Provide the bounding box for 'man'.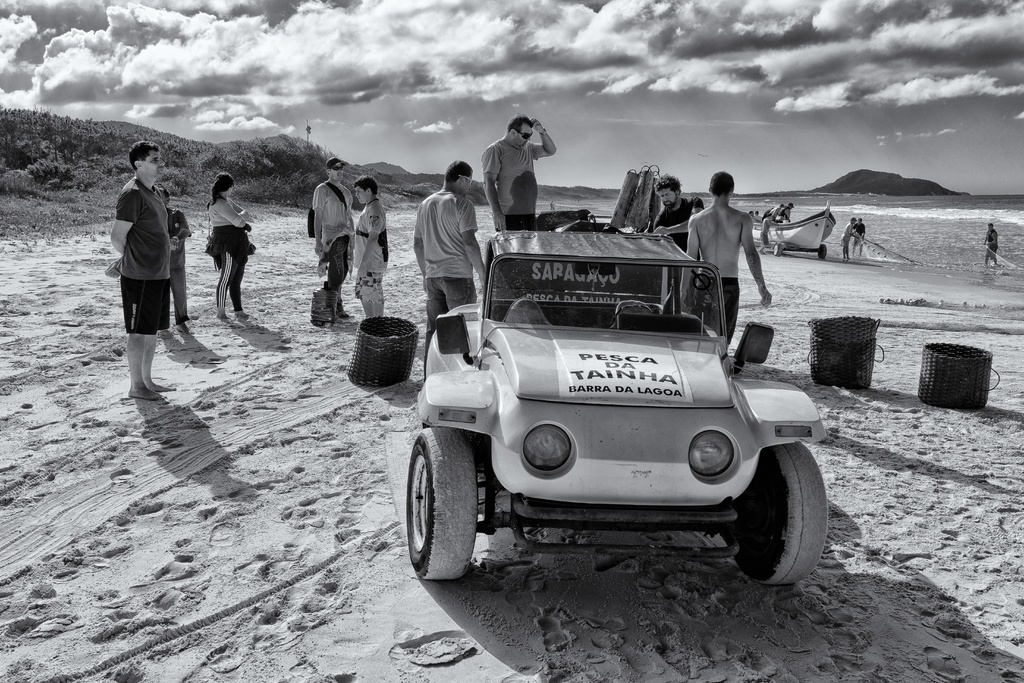
[x1=681, y1=167, x2=770, y2=354].
